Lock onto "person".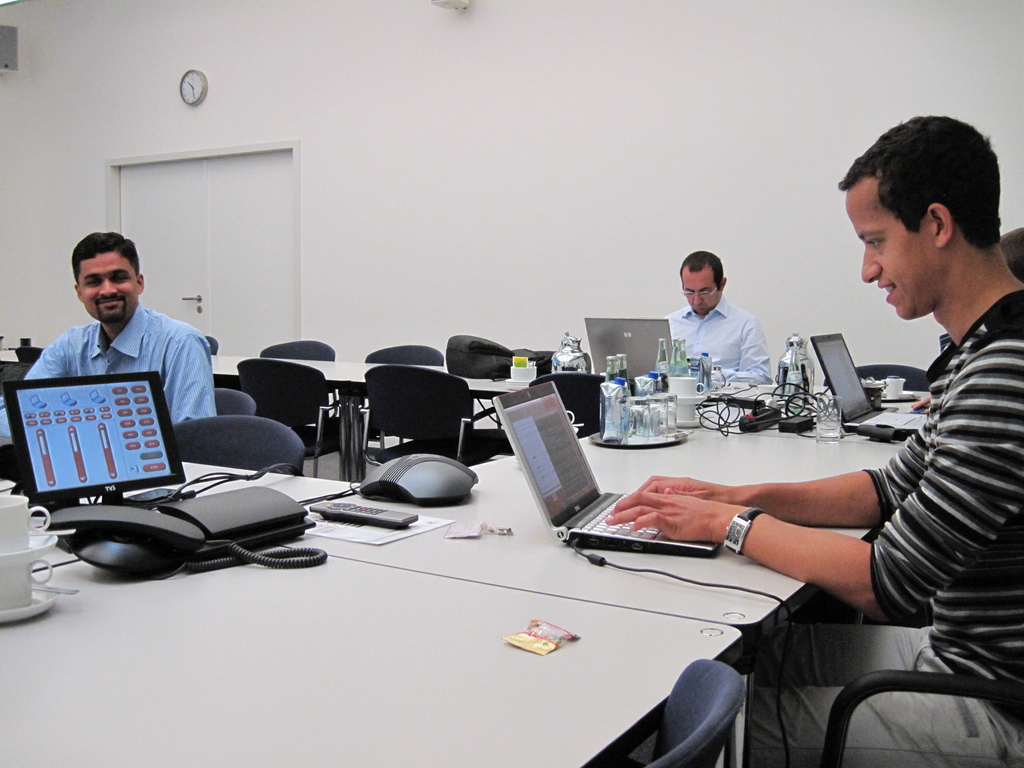
Locked: 22/230/218/428.
